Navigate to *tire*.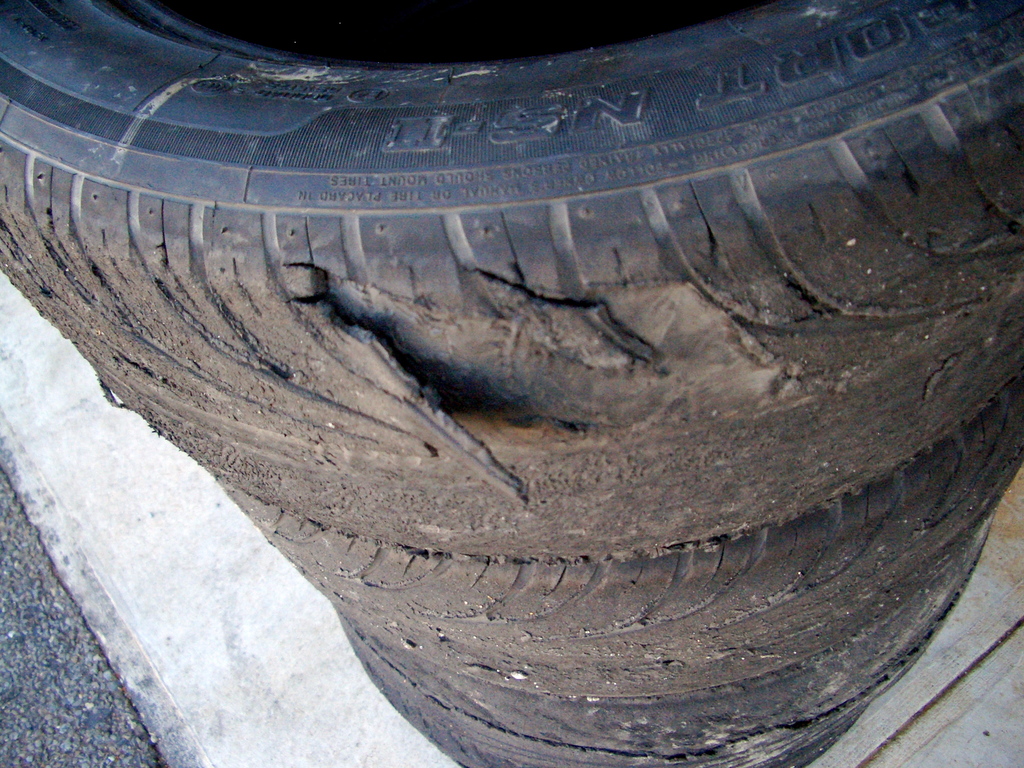
Navigation target: bbox=(212, 371, 1023, 691).
